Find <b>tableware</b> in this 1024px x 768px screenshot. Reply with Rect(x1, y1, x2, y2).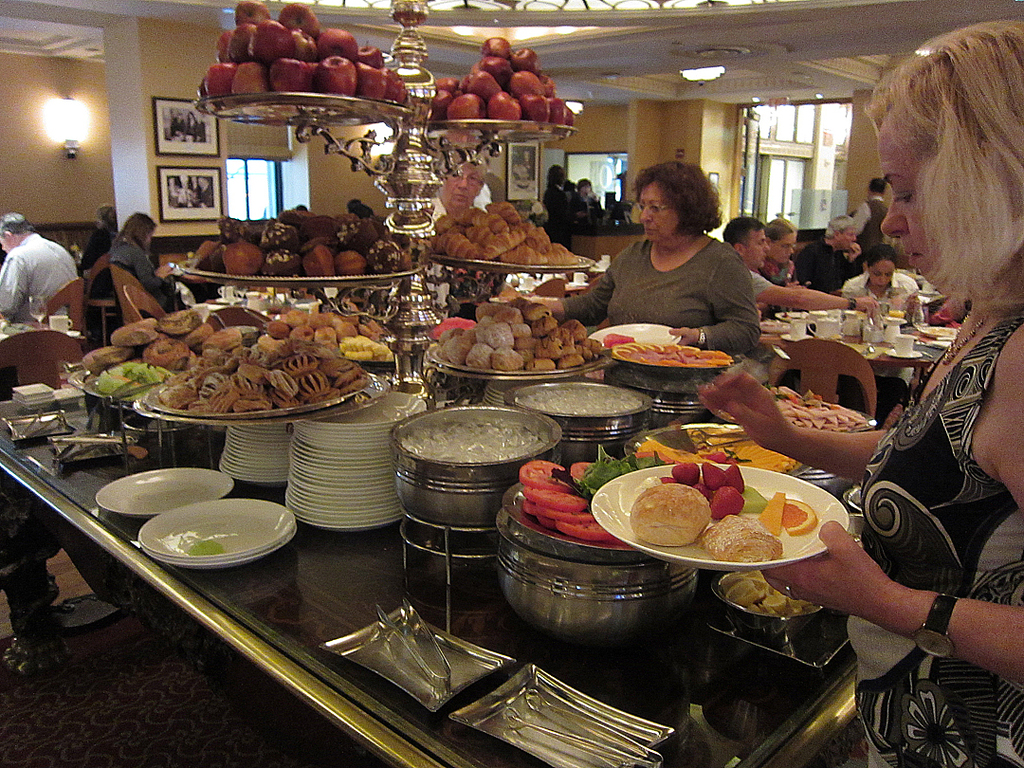
Rect(53, 385, 81, 404).
